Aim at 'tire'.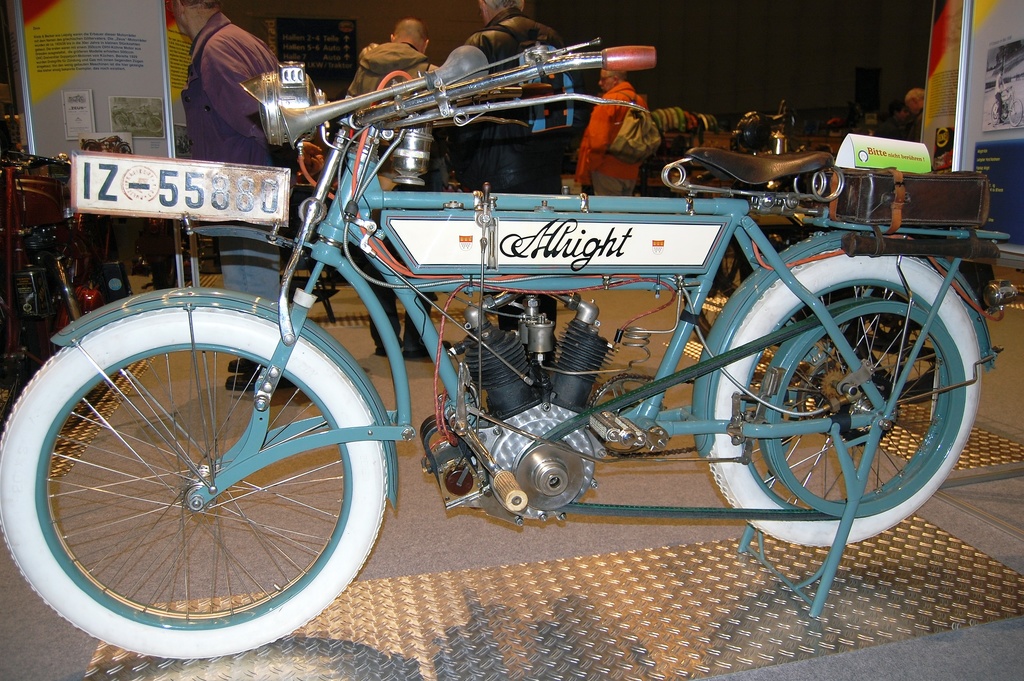
Aimed at left=82, top=140, right=101, bottom=155.
